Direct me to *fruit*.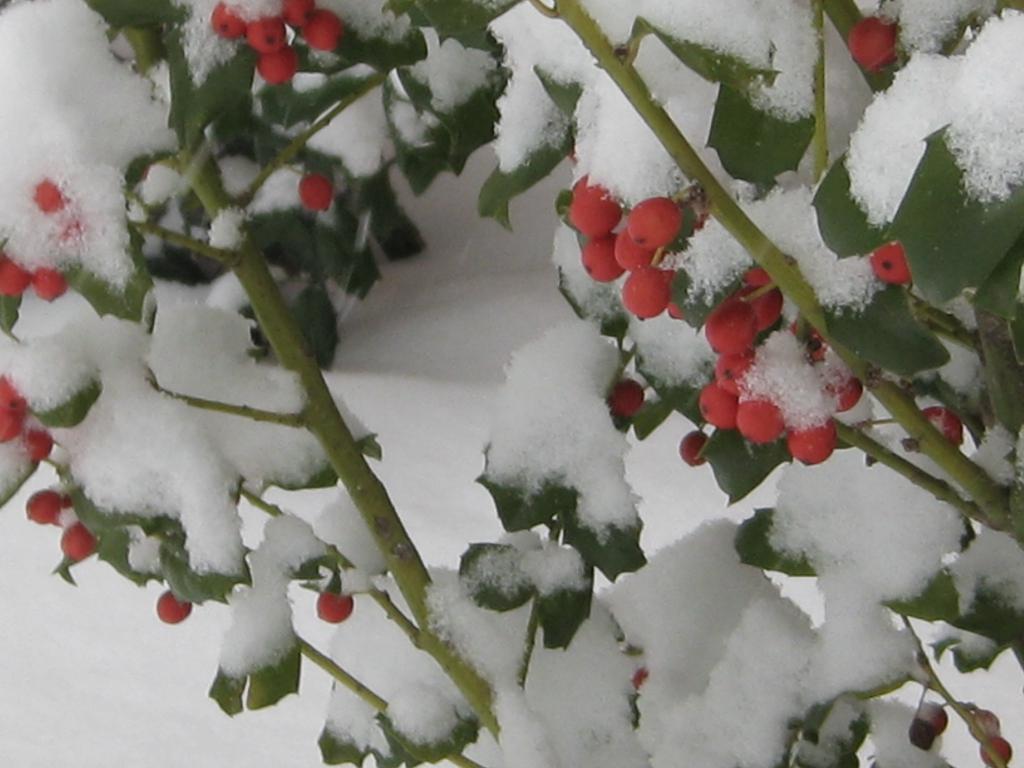
Direction: <box>680,430,712,466</box>.
